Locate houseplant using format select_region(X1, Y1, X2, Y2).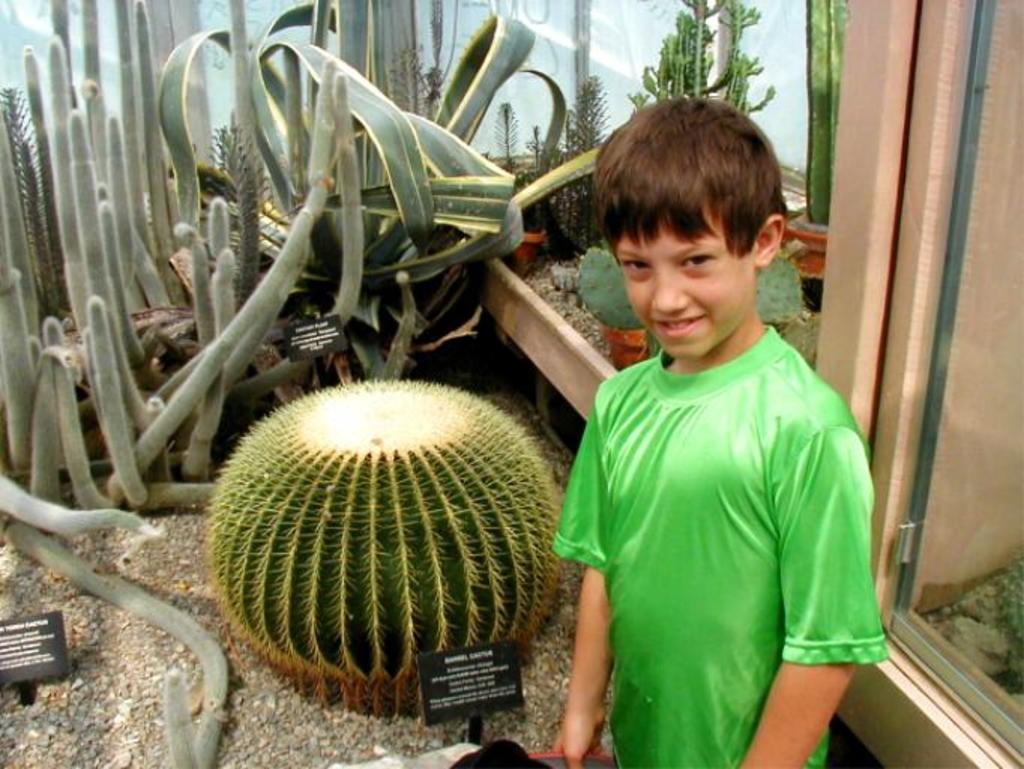
select_region(575, 239, 652, 384).
